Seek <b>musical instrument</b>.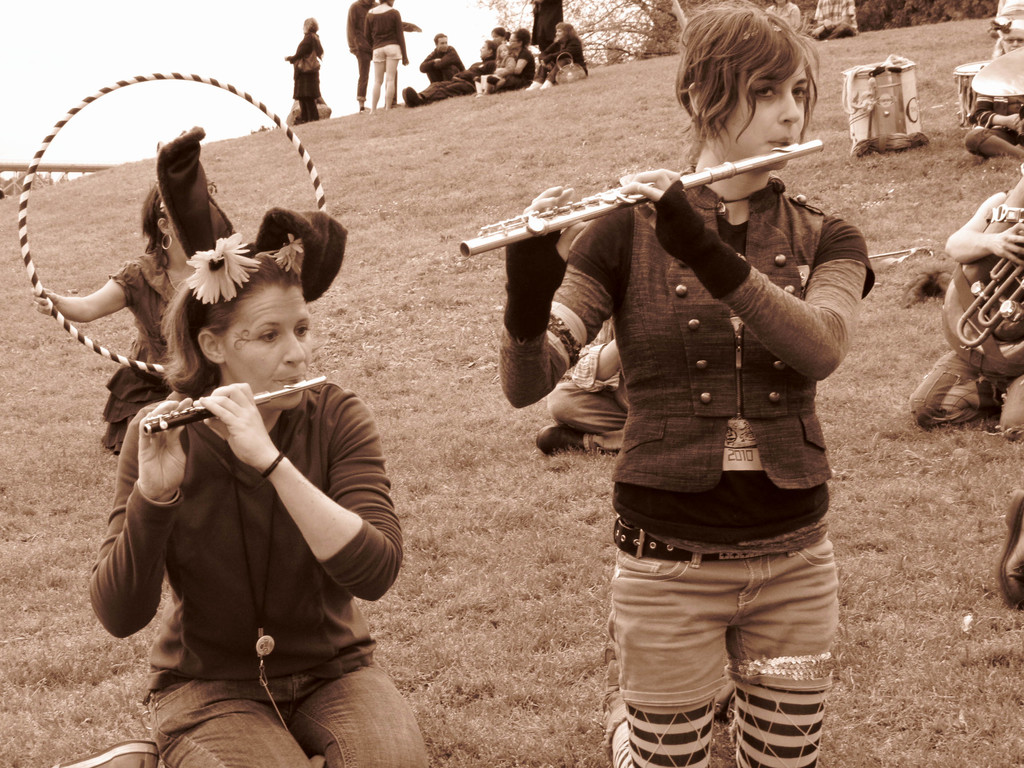
938,195,1023,381.
